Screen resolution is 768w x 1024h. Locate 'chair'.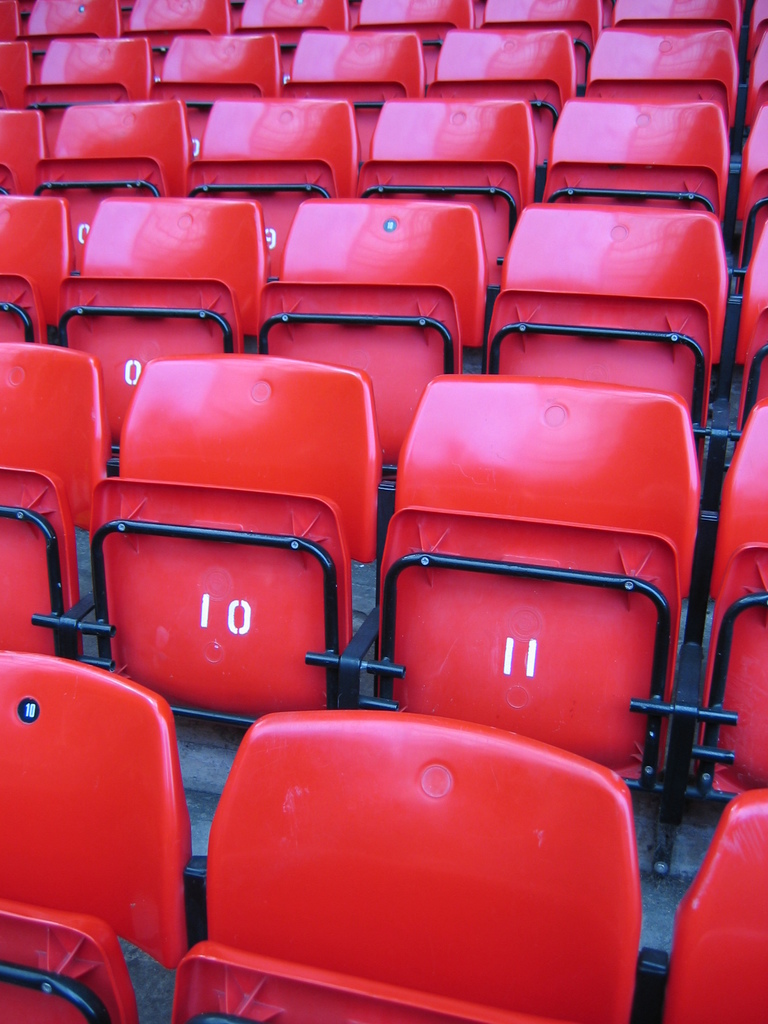
l=0, t=0, r=18, b=49.
